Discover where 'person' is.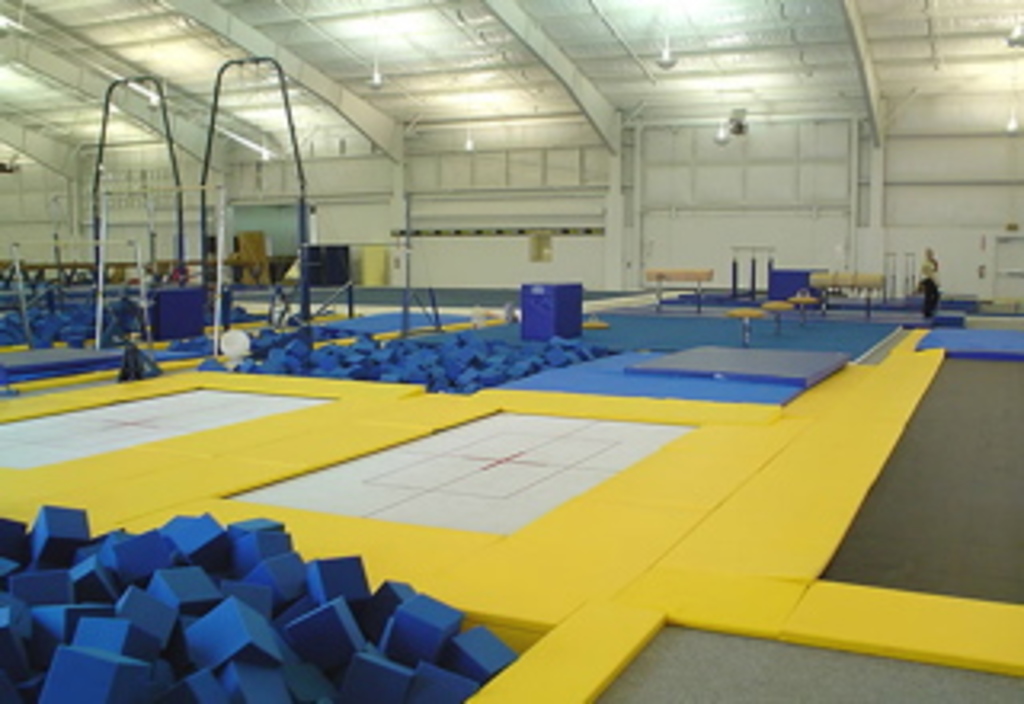
Discovered at box=[915, 250, 947, 326].
